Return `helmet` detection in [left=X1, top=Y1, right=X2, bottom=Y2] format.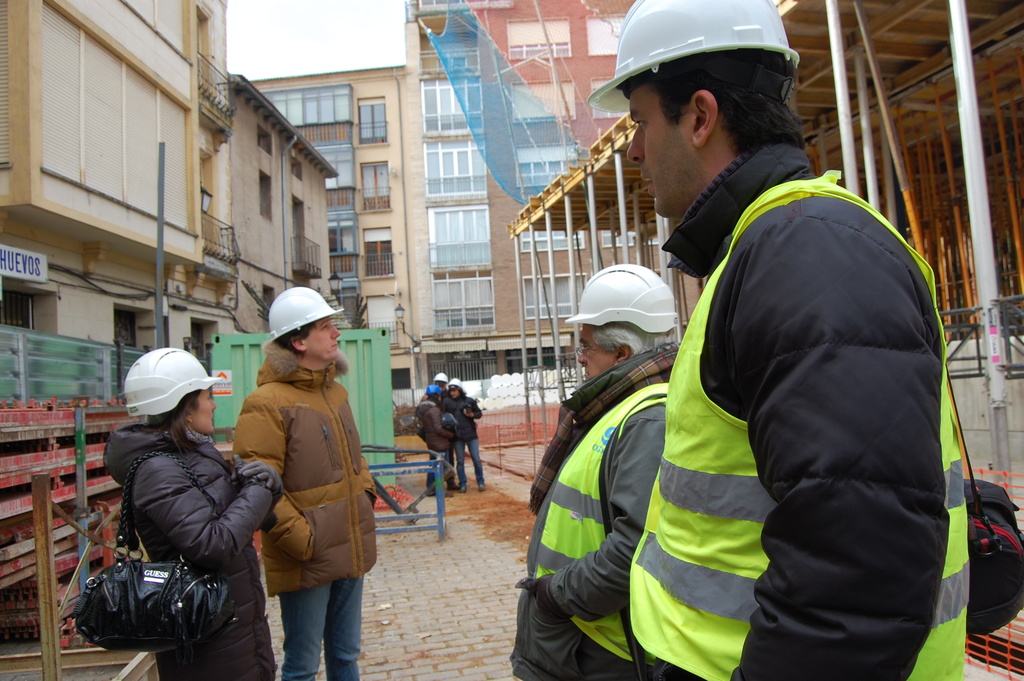
[left=427, top=384, right=442, bottom=398].
